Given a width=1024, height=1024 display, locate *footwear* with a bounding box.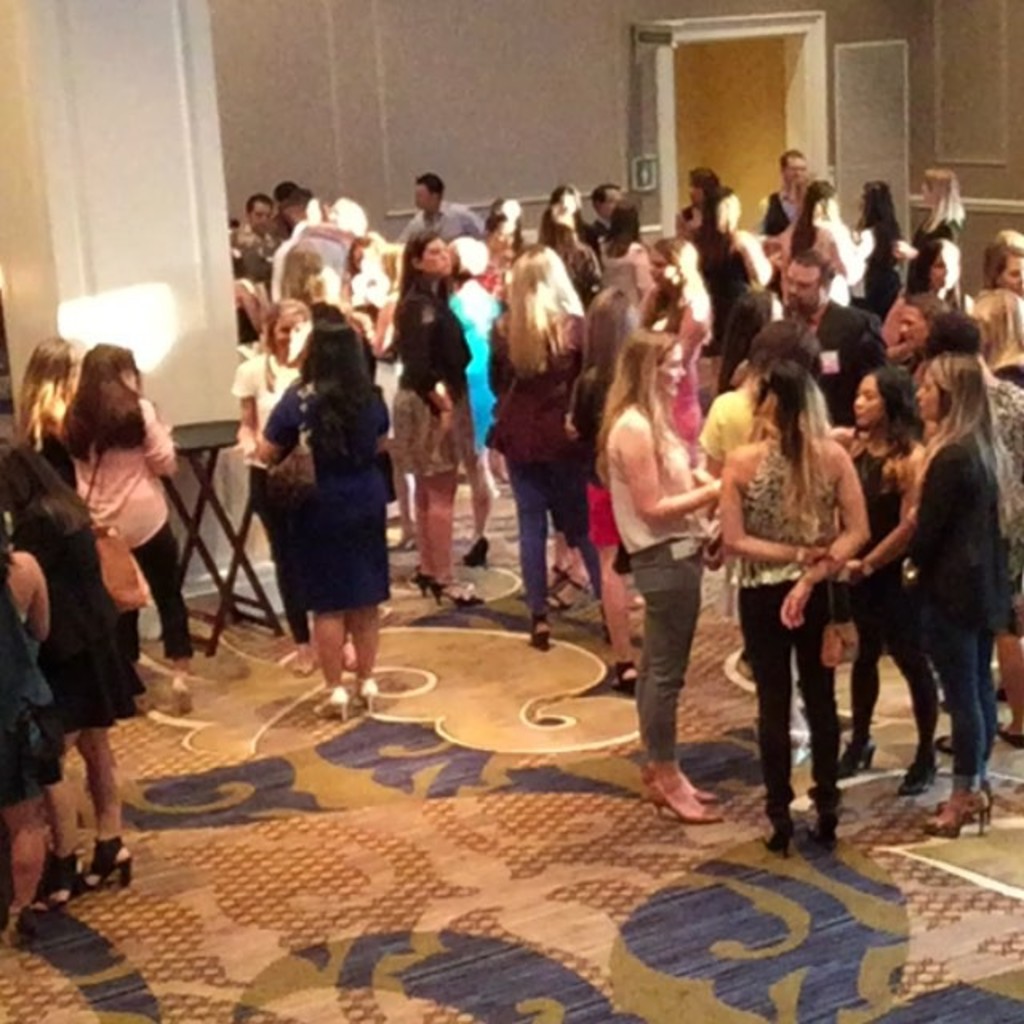
Located: 314 691 346 718.
